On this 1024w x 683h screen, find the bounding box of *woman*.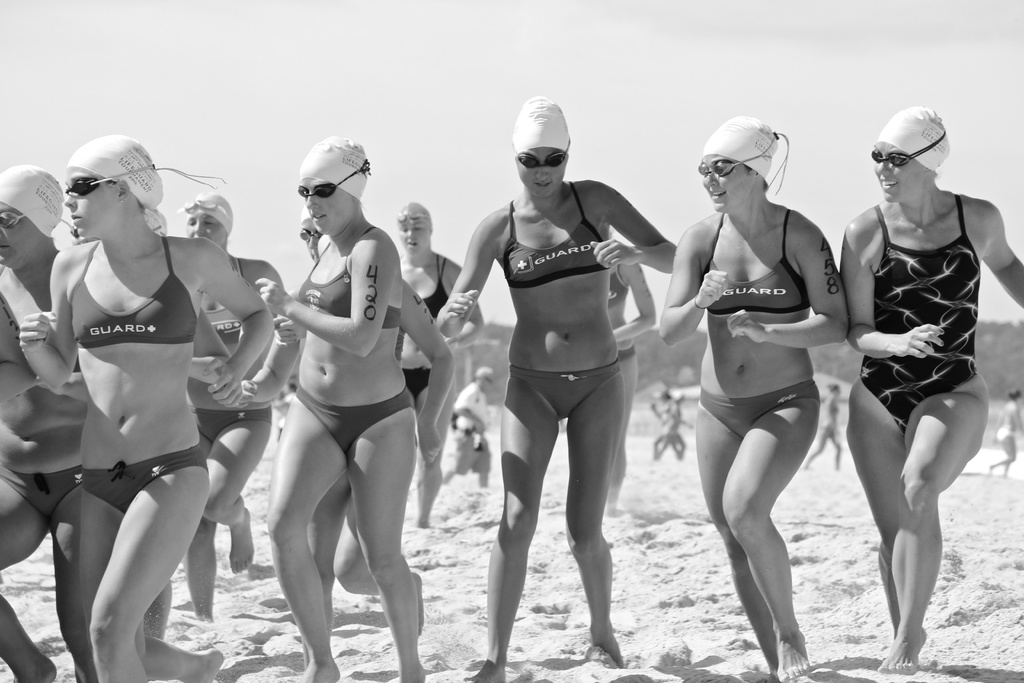
Bounding box: (259,131,432,682).
